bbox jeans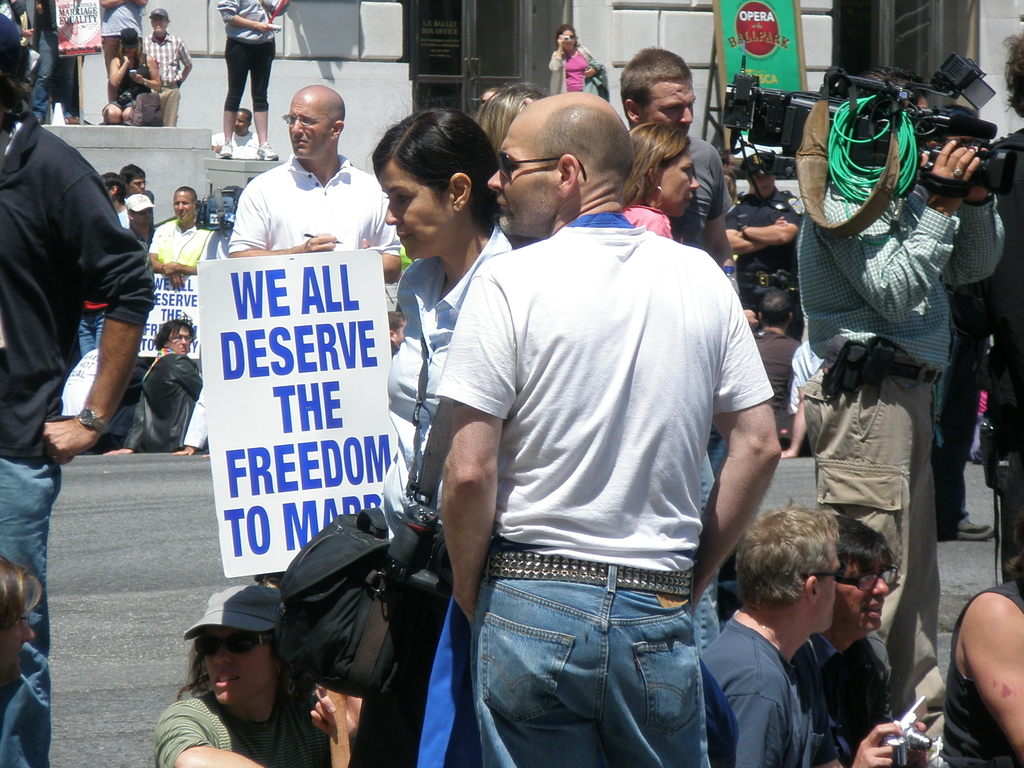
{"x1": 457, "y1": 534, "x2": 772, "y2": 757}
